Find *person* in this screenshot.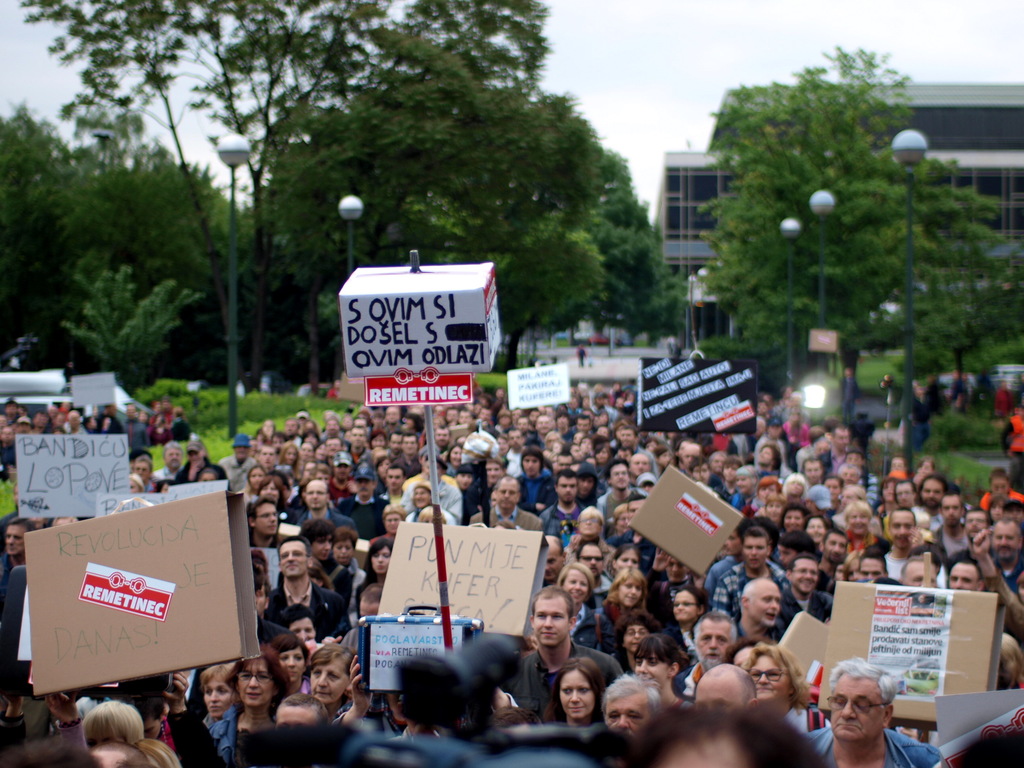
The bounding box for *person* is [88,698,187,767].
